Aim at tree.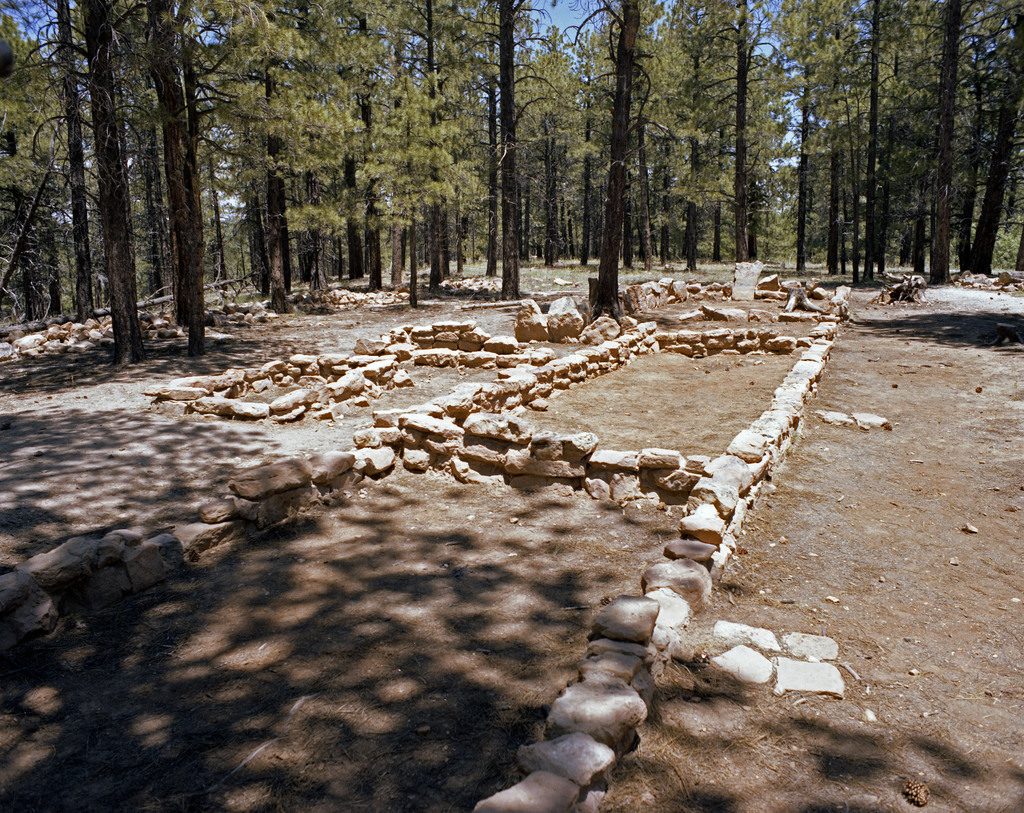
Aimed at Rect(569, 0, 685, 318).
